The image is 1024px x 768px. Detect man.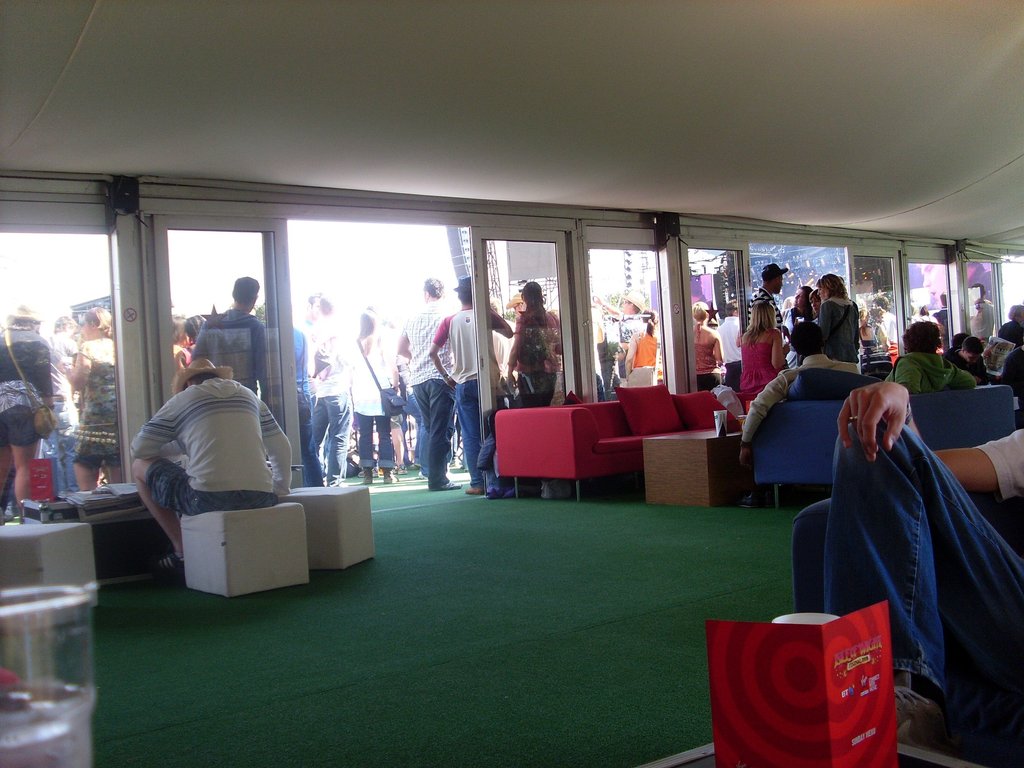
Detection: locate(314, 292, 352, 490).
